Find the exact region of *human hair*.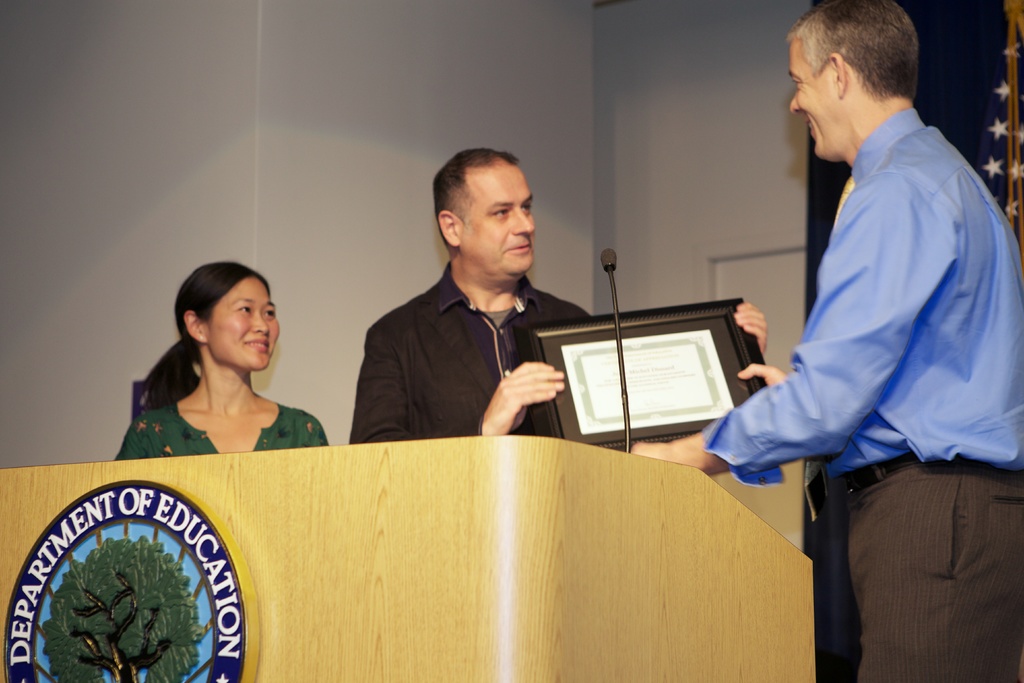
Exact region: (x1=135, y1=259, x2=275, y2=413).
